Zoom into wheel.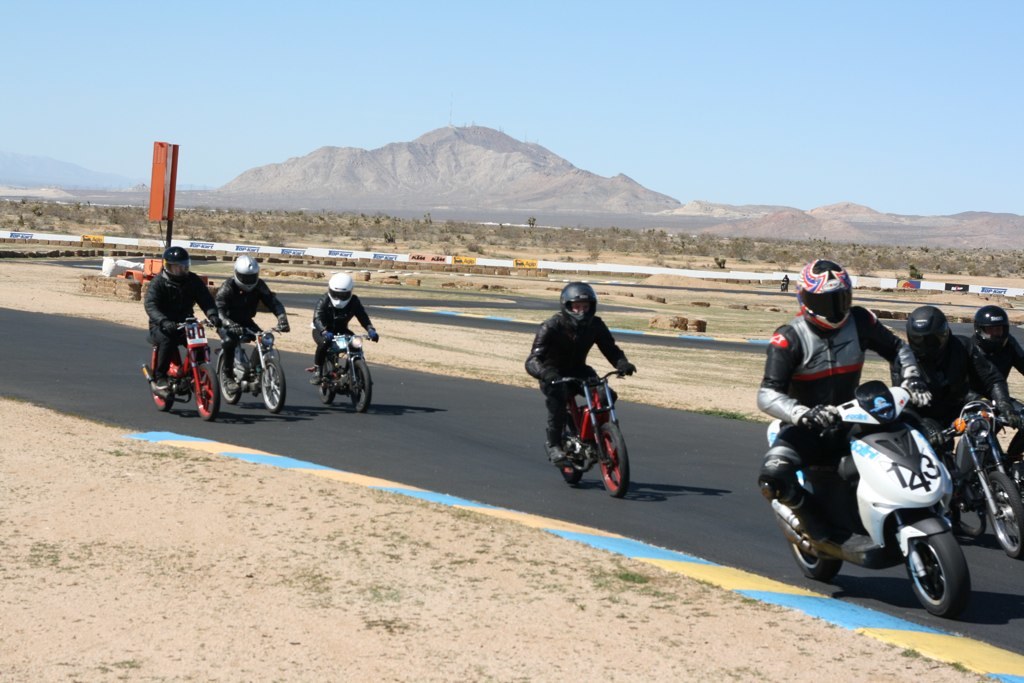
Zoom target: x1=260, y1=359, x2=287, y2=414.
